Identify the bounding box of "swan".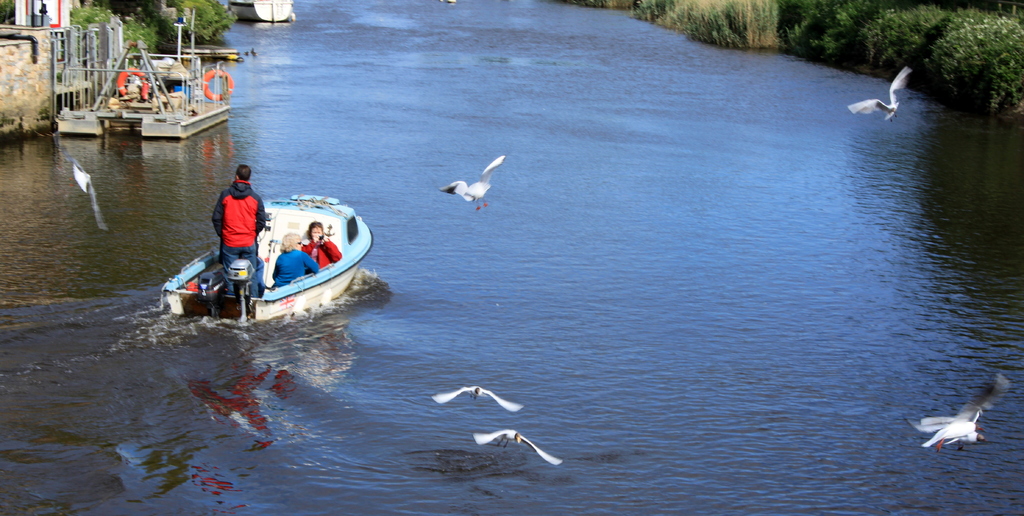
907 396 991 452.
